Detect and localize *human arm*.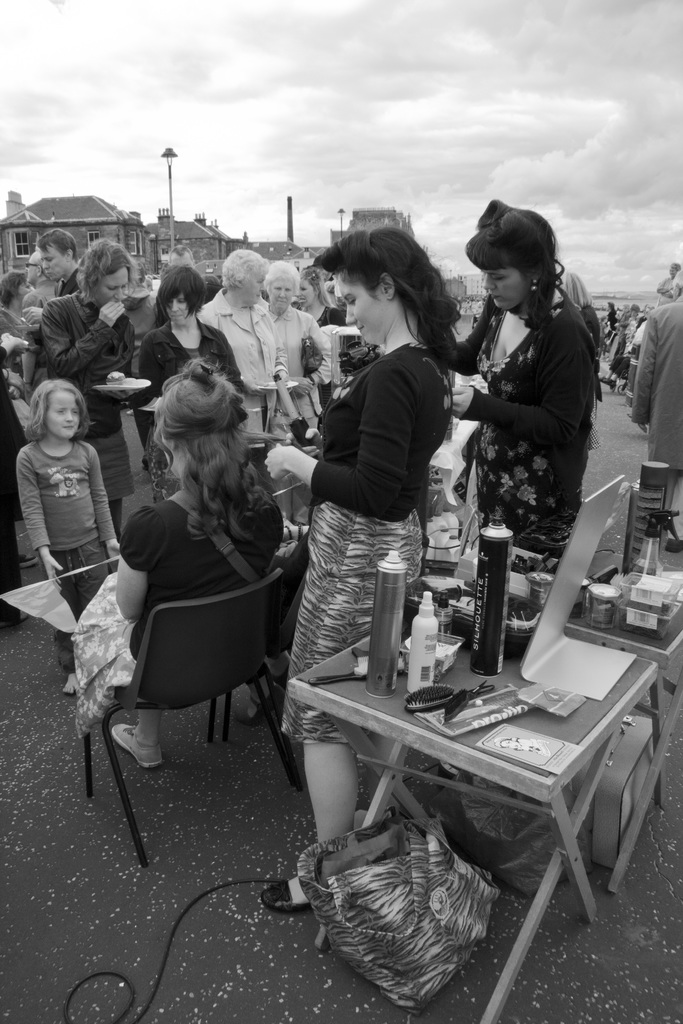
Localized at [x1=292, y1=312, x2=333, y2=400].
